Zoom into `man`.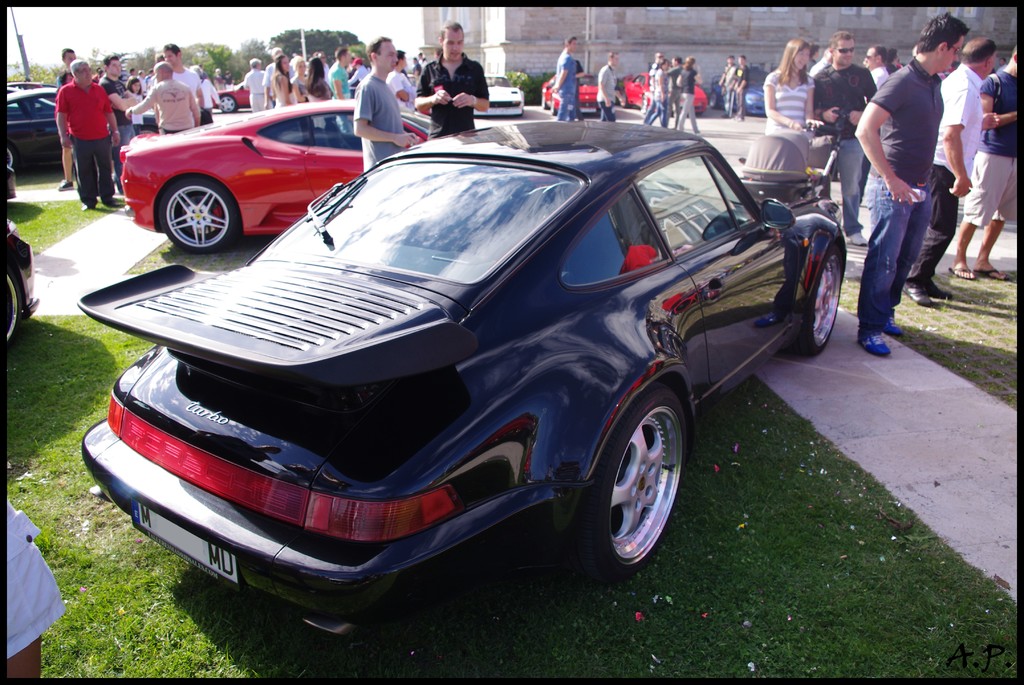
Zoom target: detection(412, 19, 492, 140).
